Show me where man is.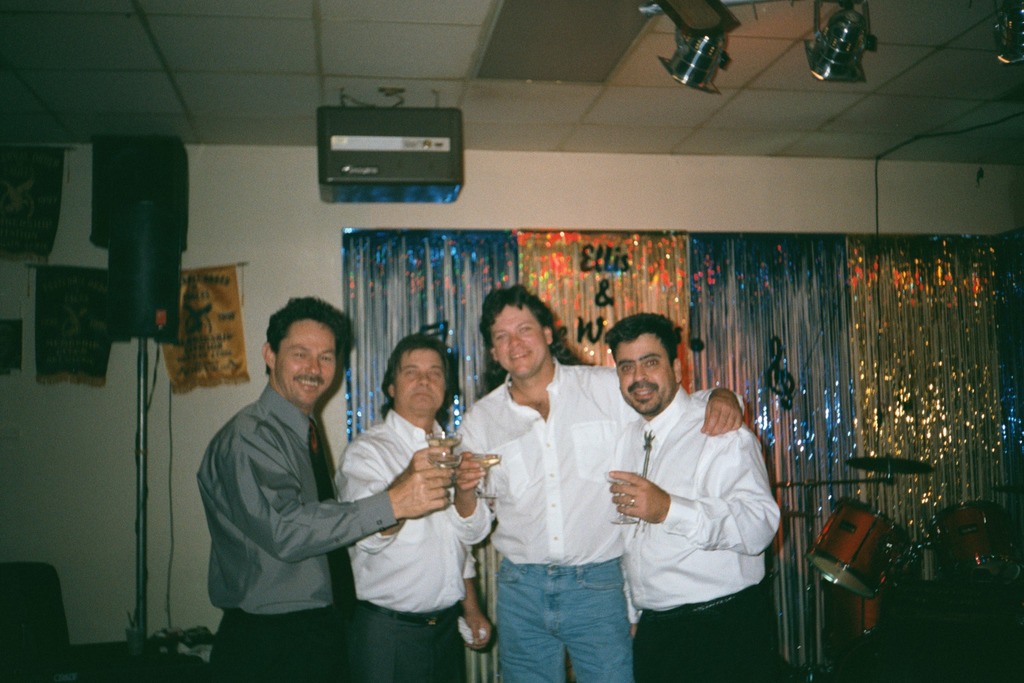
man is at left=449, top=281, right=749, bottom=682.
